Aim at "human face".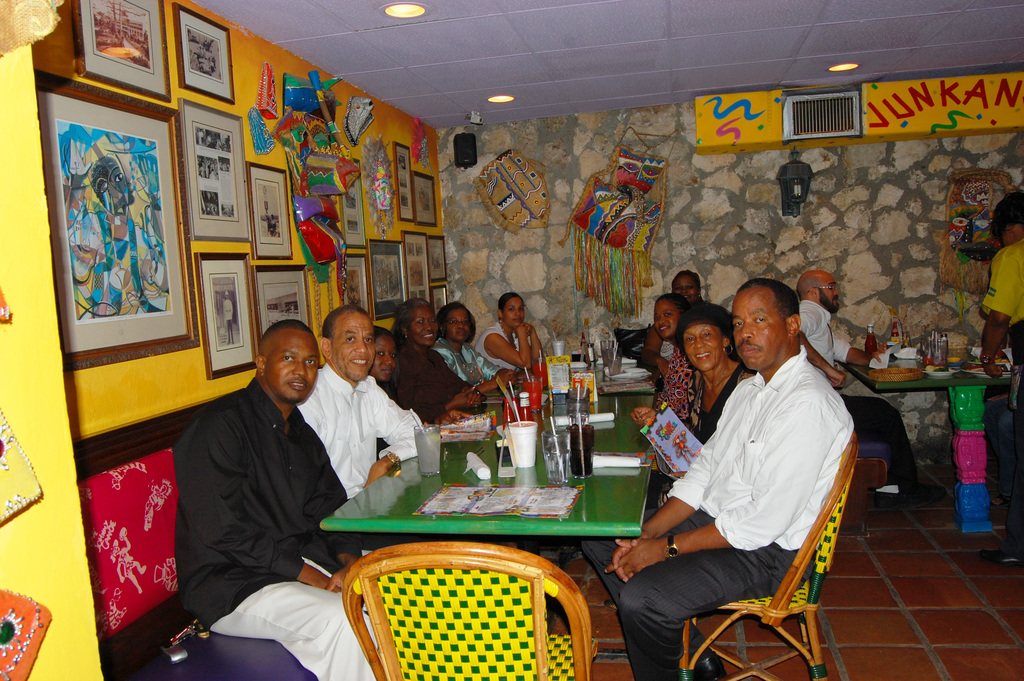
Aimed at 447 308 472 346.
